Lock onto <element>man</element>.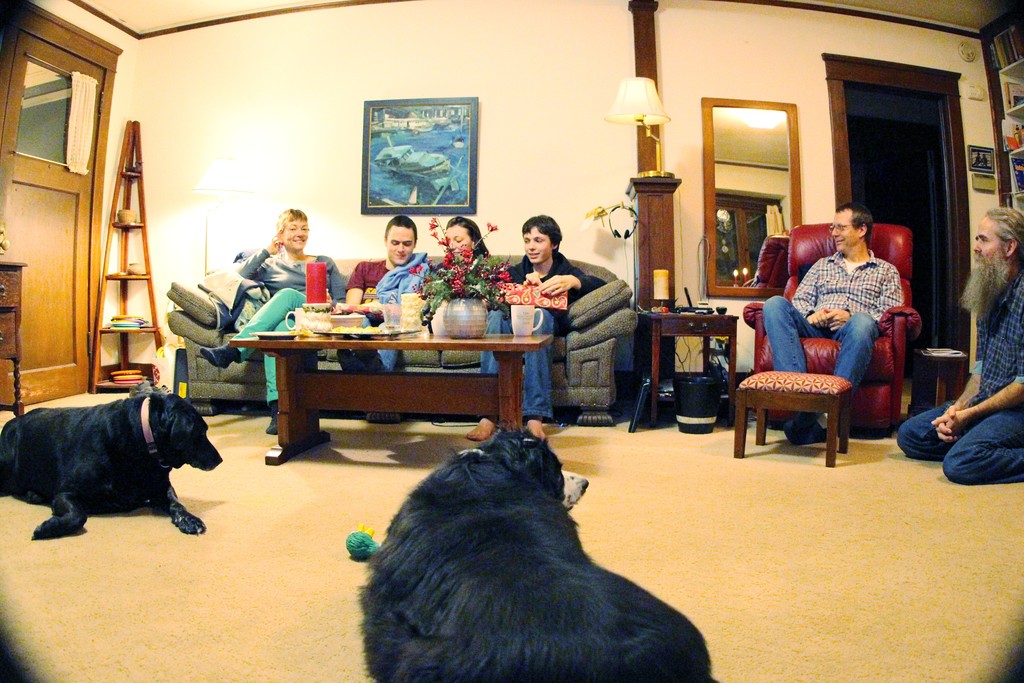
Locked: box=[337, 216, 430, 425].
